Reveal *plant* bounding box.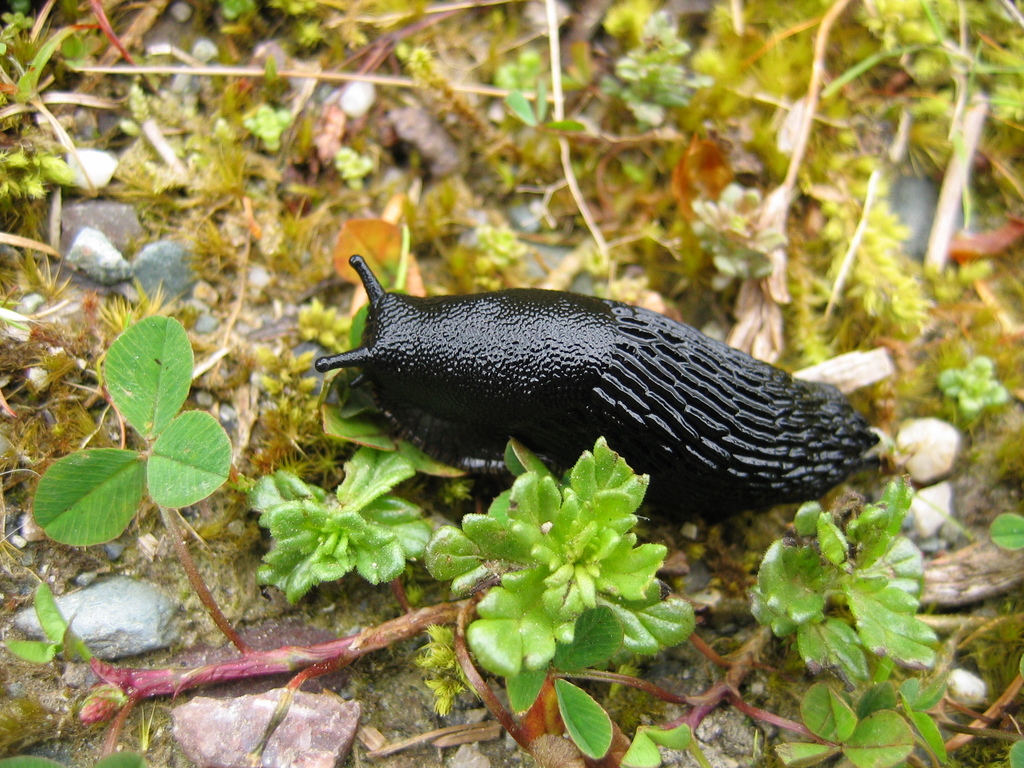
Revealed: region(0, 744, 75, 767).
